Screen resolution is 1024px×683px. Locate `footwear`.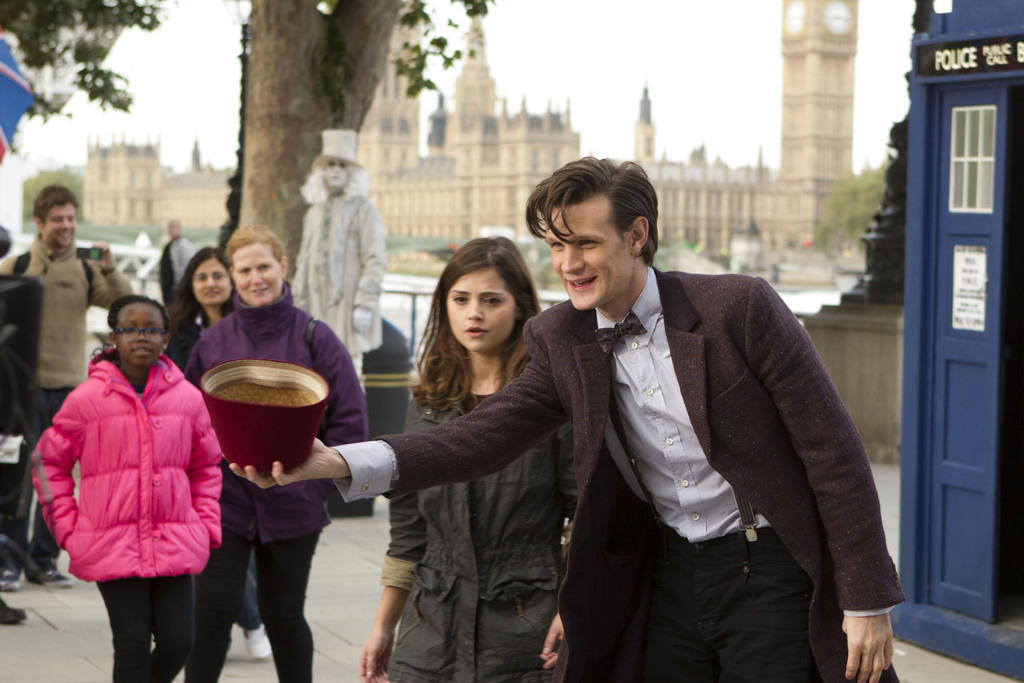
(x1=28, y1=570, x2=79, y2=588).
